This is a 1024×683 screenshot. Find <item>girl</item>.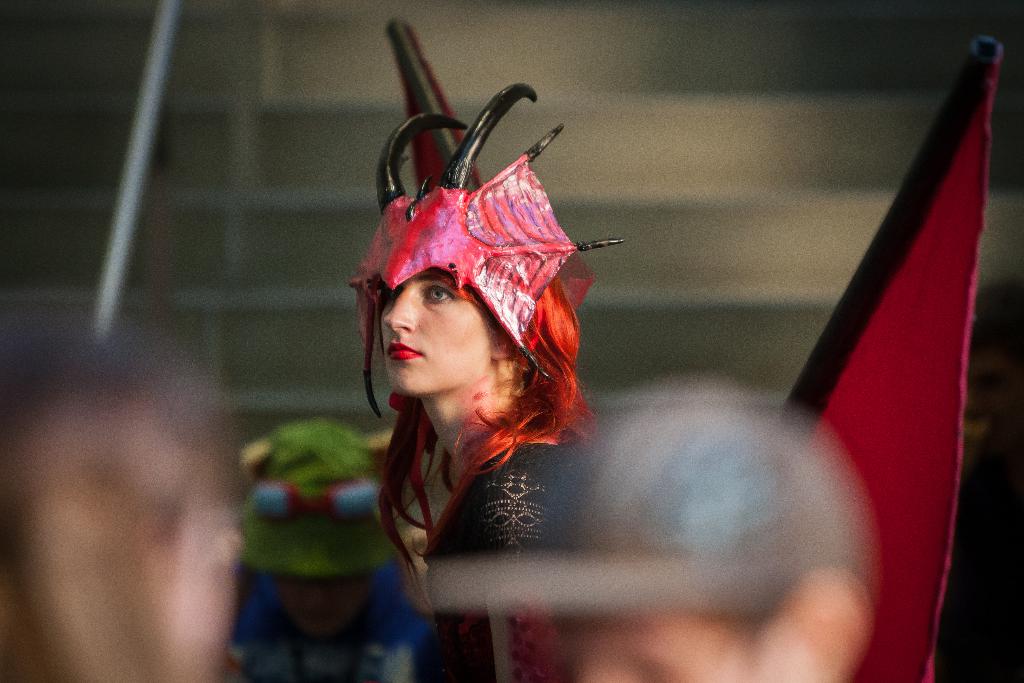
Bounding box: x1=349 y1=79 x2=624 y2=682.
